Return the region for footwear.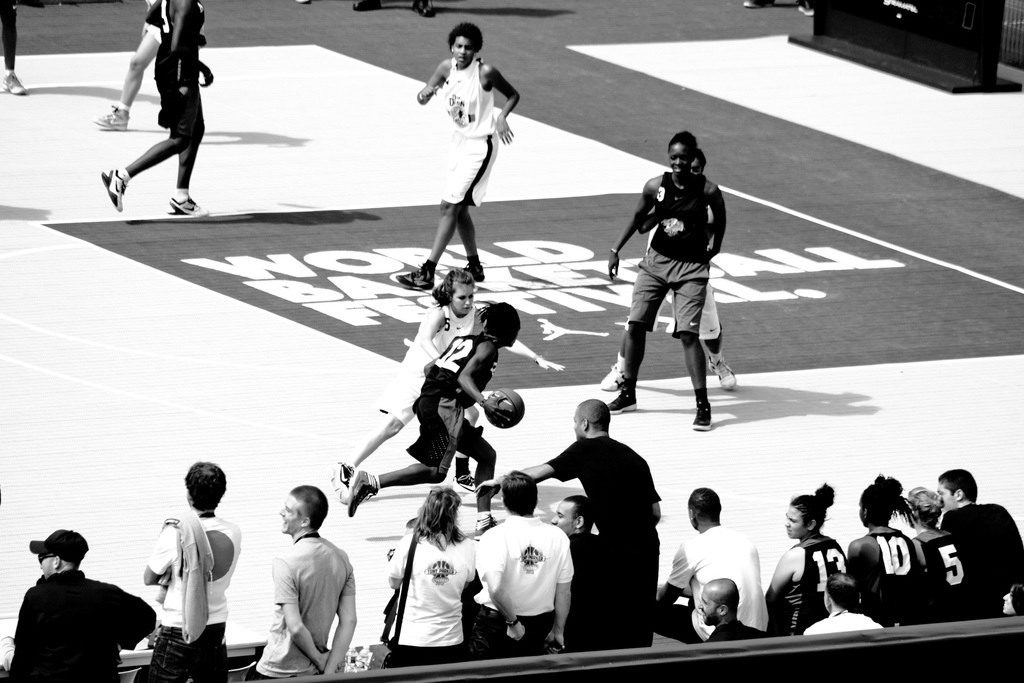
bbox=[88, 102, 131, 133].
